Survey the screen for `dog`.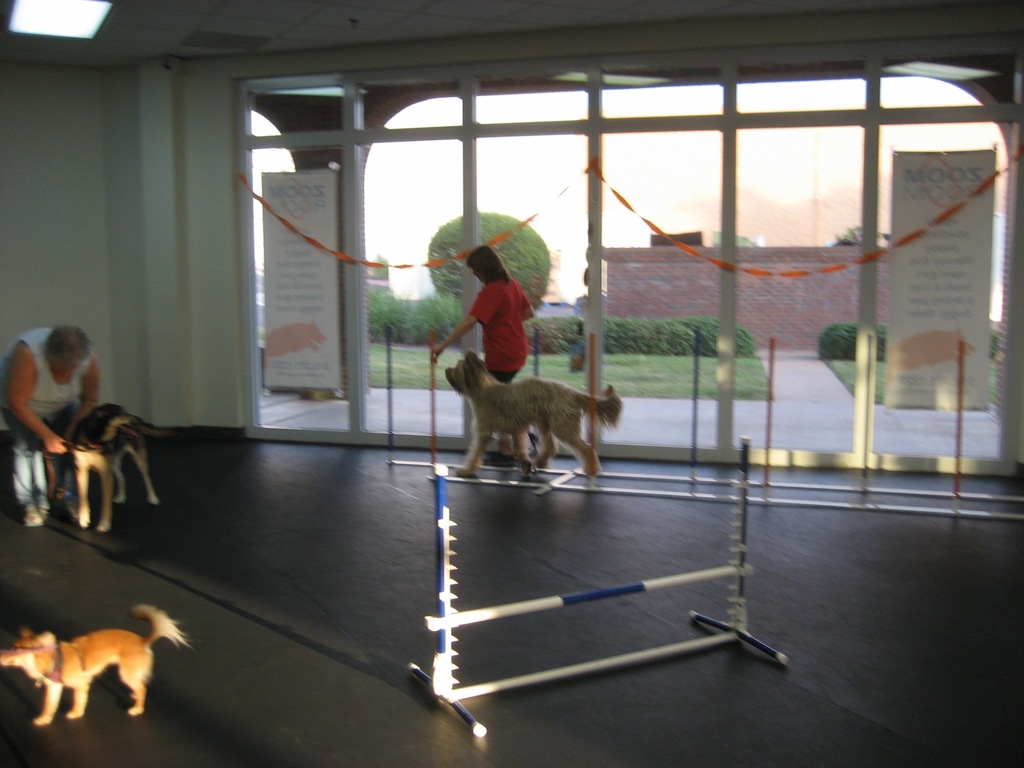
Survey found: bbox=(445, 353, 625, 481).
